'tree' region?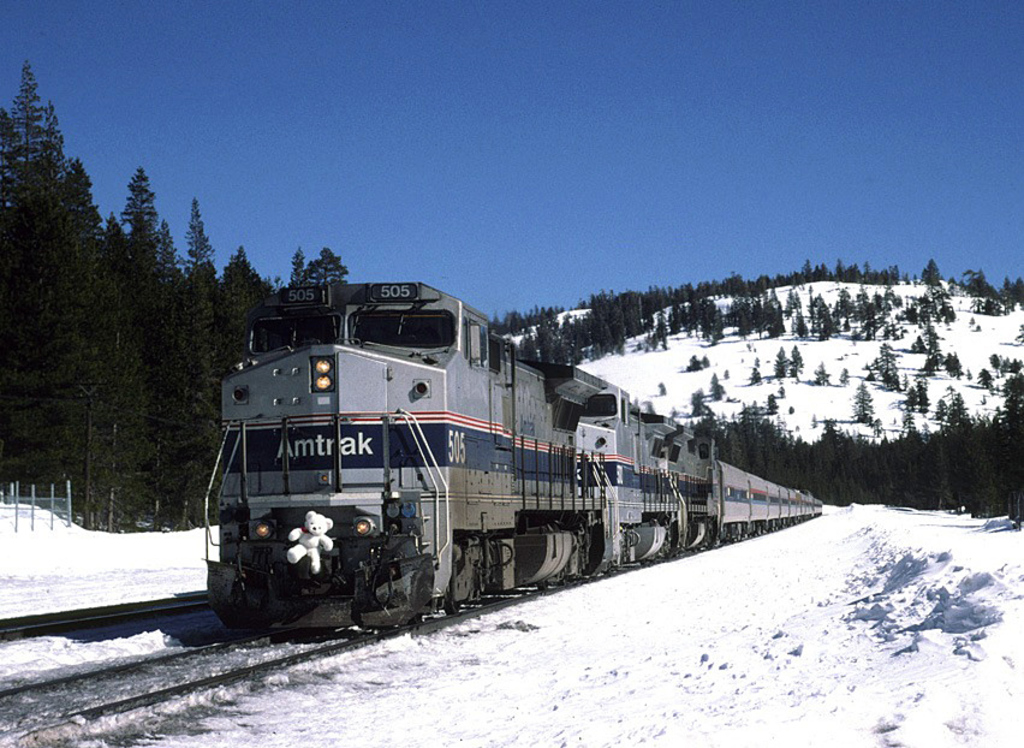
[910,420,930,528]
